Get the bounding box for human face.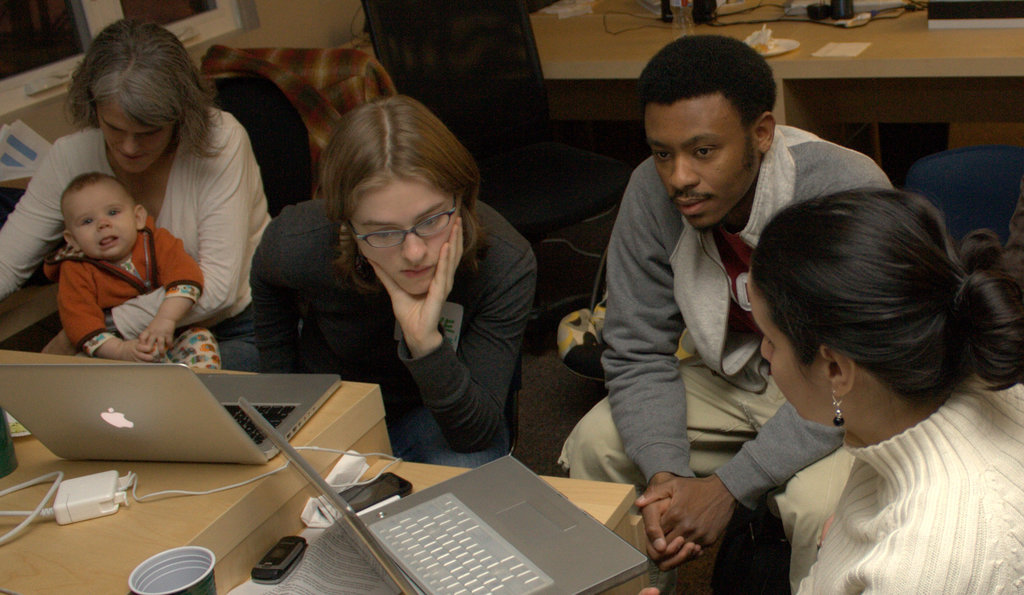
[71, 186, 140, 263].
